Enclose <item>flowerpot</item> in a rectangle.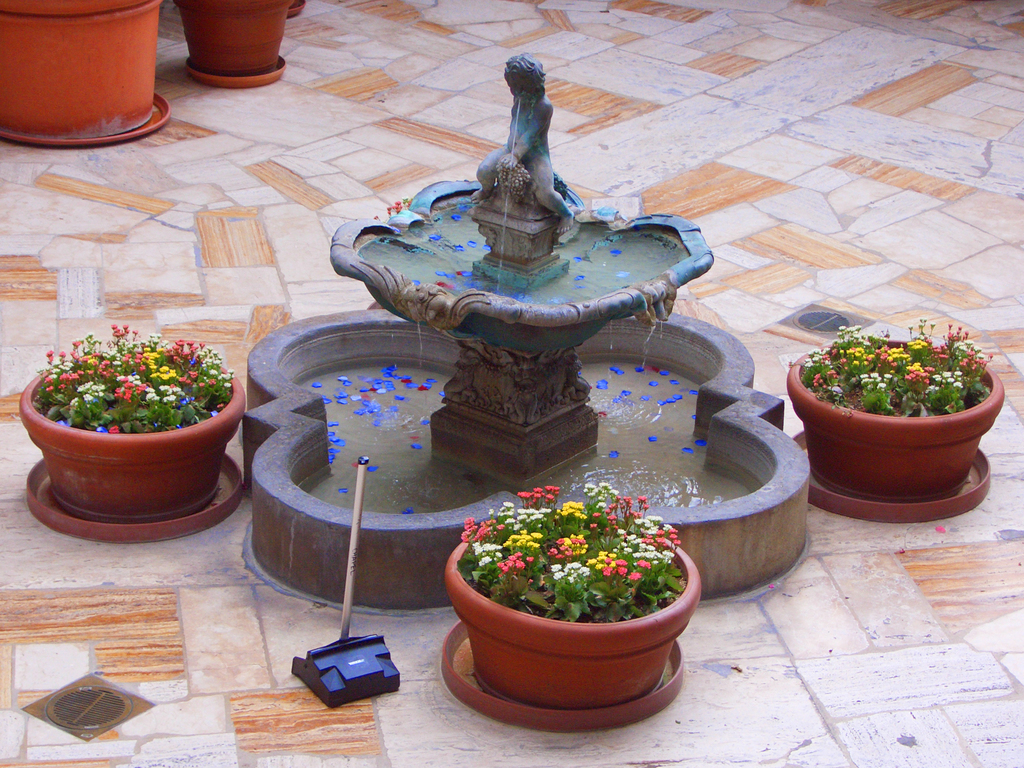
detection(0, 0, 168, 145).
